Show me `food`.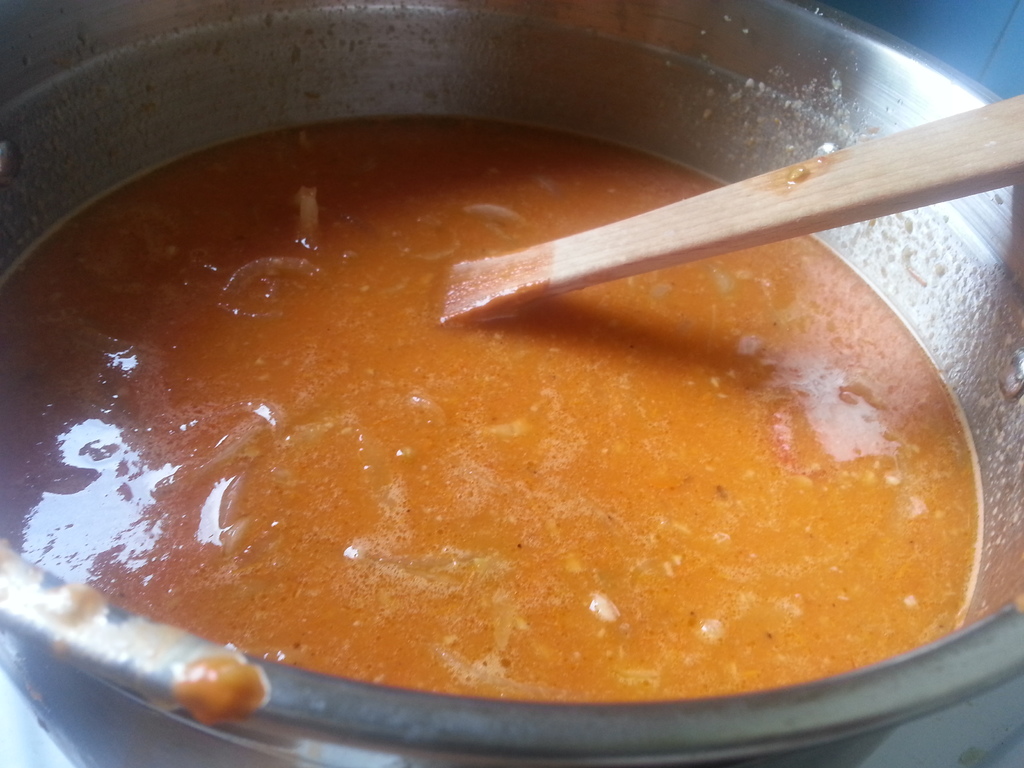
`food` is here: bbox=(0, 102, 994, 702).
